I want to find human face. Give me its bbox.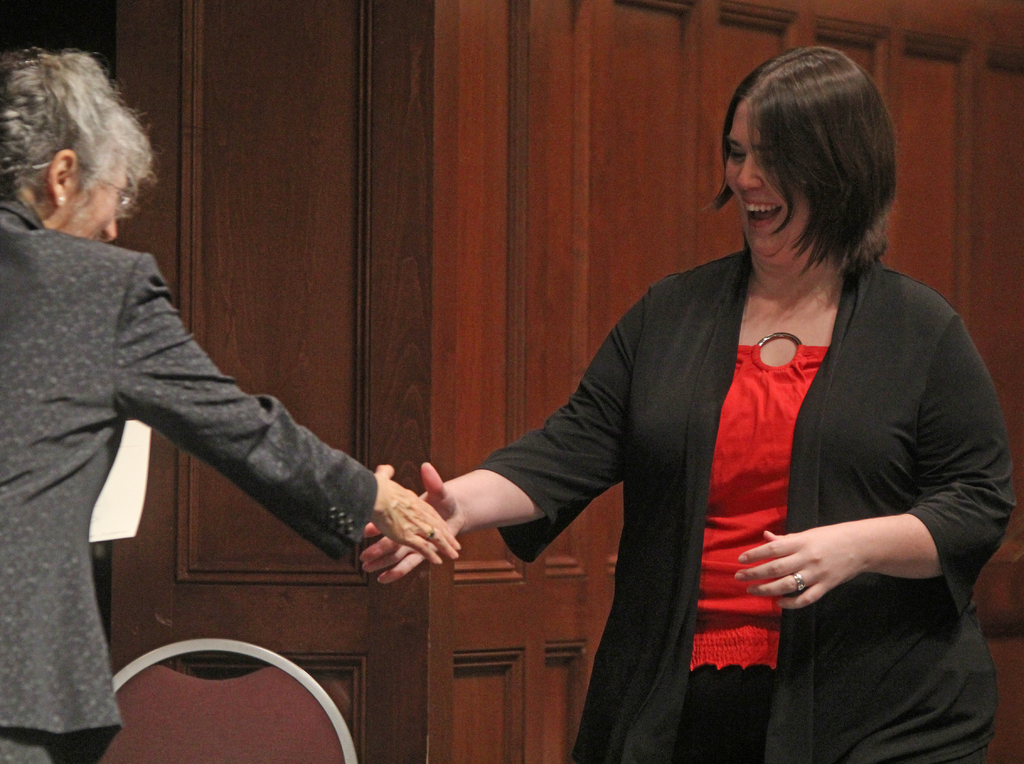
box=[77, 158, 132, 239].
